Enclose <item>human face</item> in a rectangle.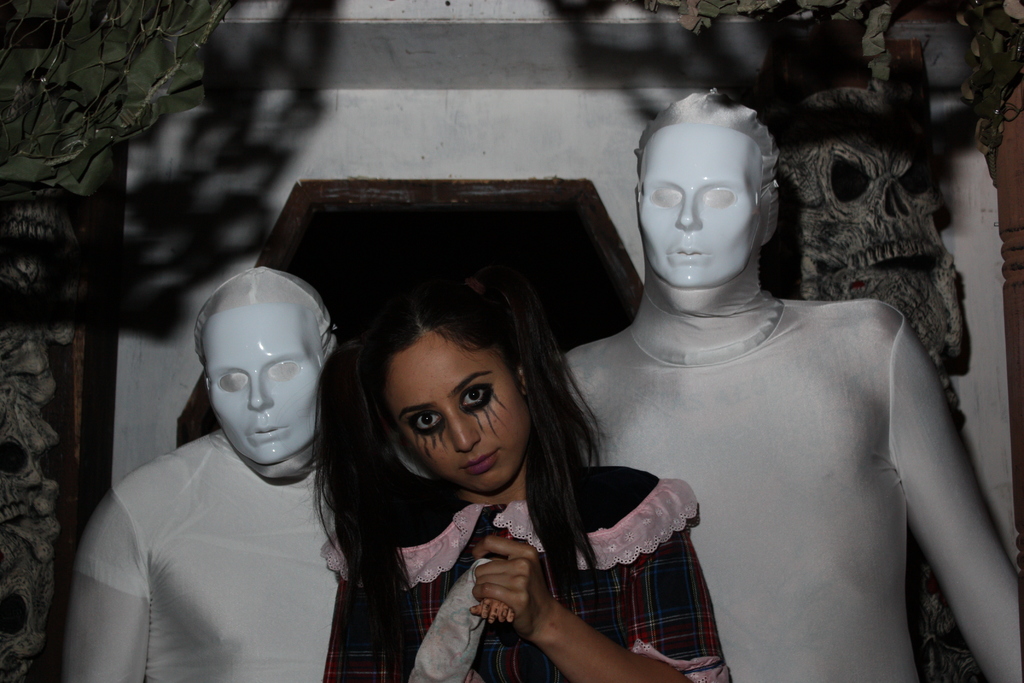
pyautogui.locateOnScreen(212, 310, 317, 465).
